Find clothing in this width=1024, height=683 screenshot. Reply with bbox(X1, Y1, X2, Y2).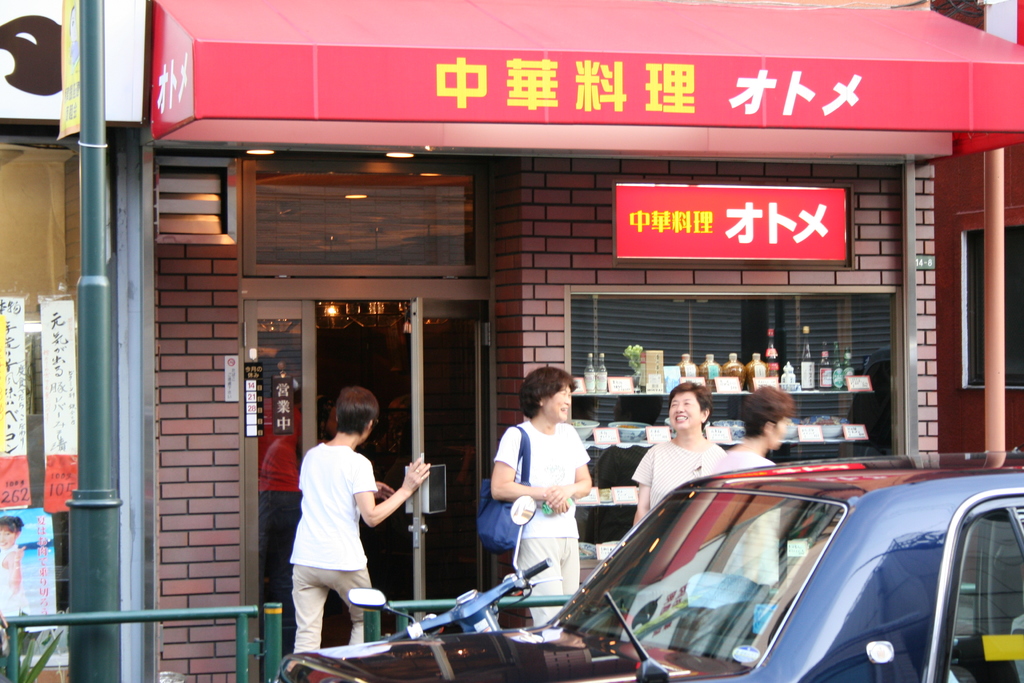
bbox(629, 422, 724, 511).
